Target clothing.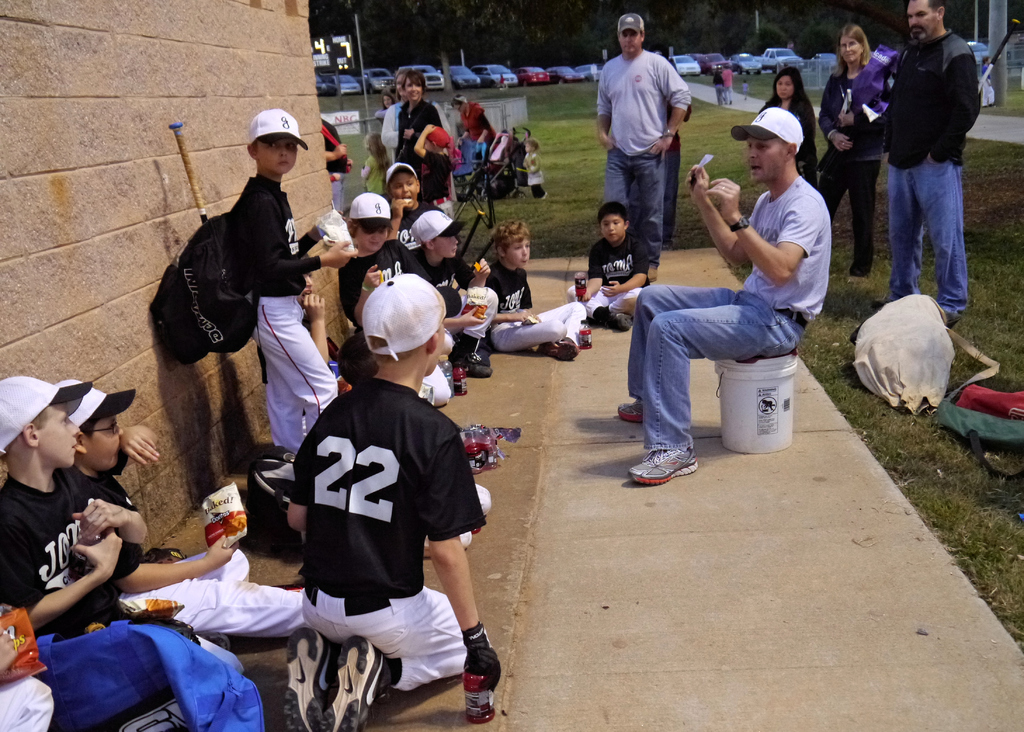
Target region: 758:86:819:173.
